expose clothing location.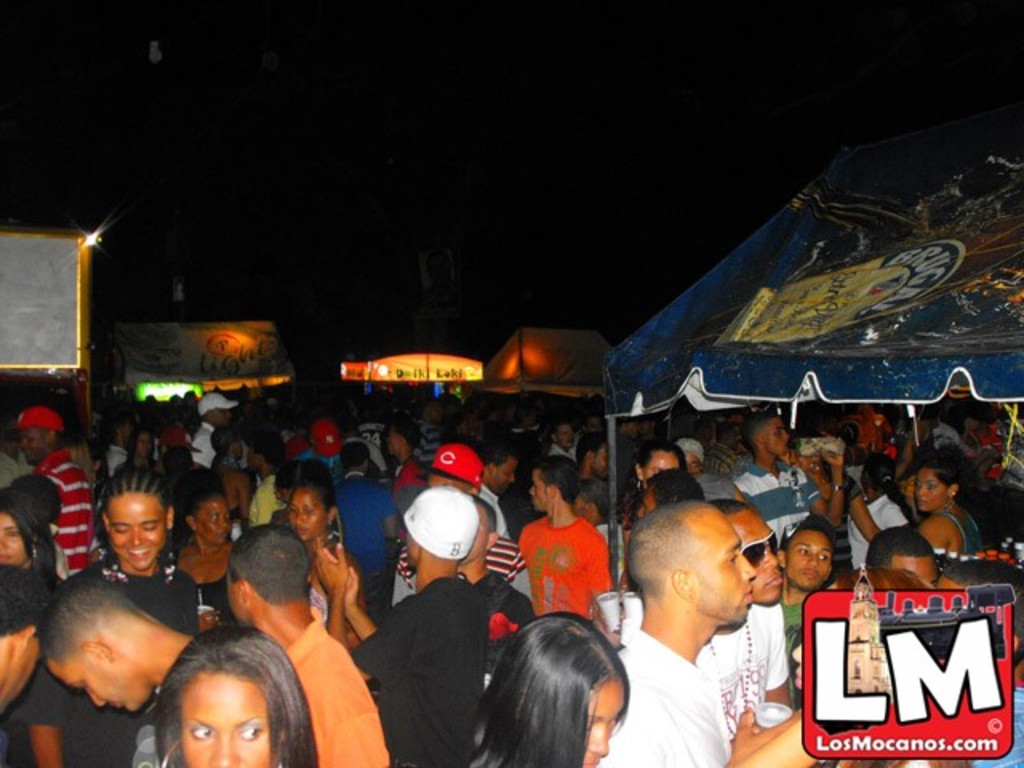
Exposed at bbox=[352, 566, 488, 766].
